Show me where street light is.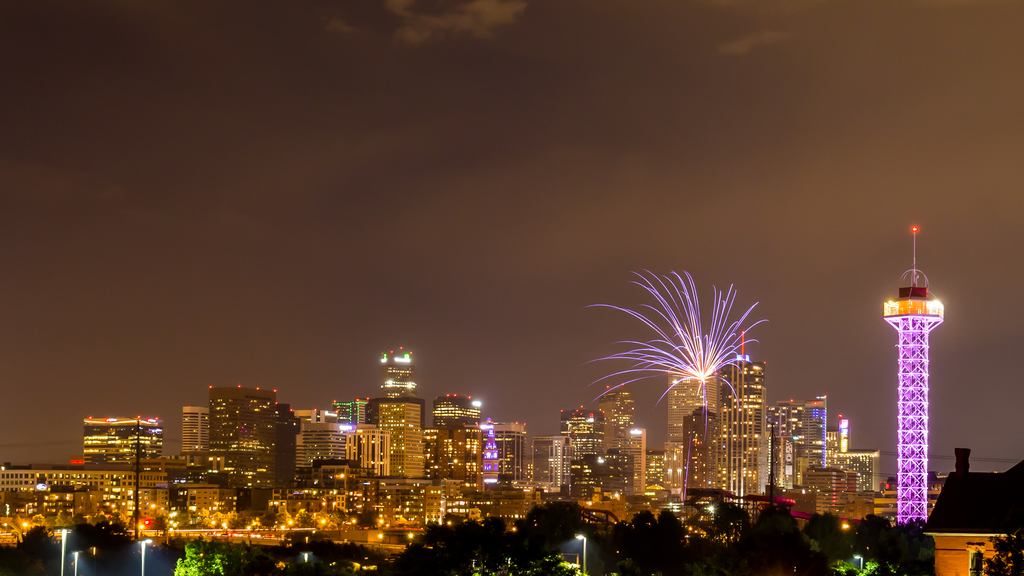
street light is at 68,550,83,575.
